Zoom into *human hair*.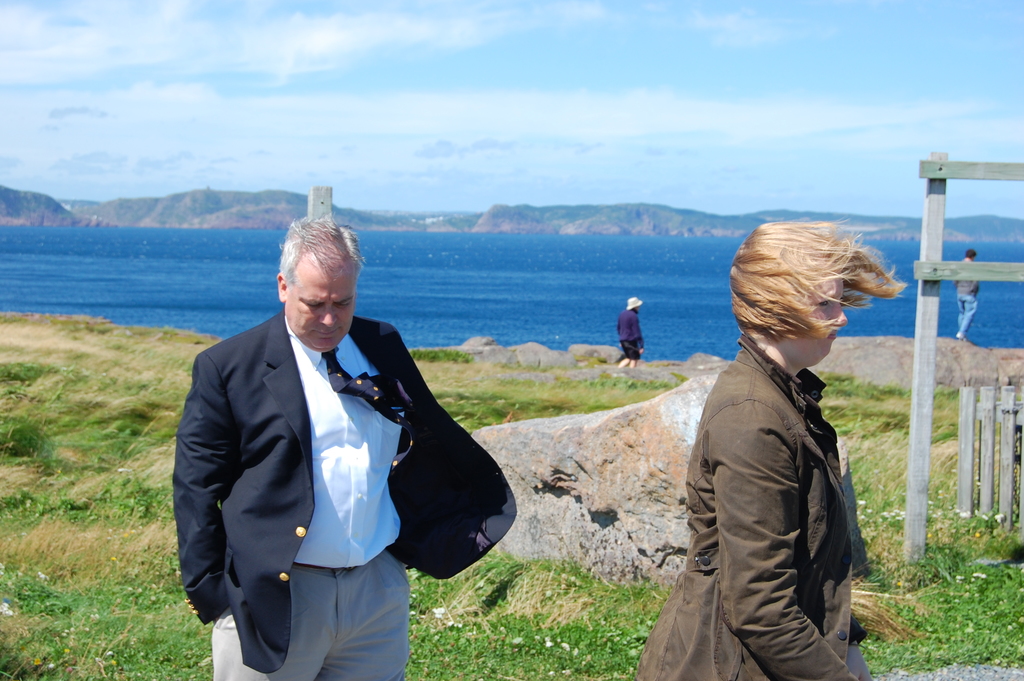
Zoom target: region(721, 214, 906, 342).
